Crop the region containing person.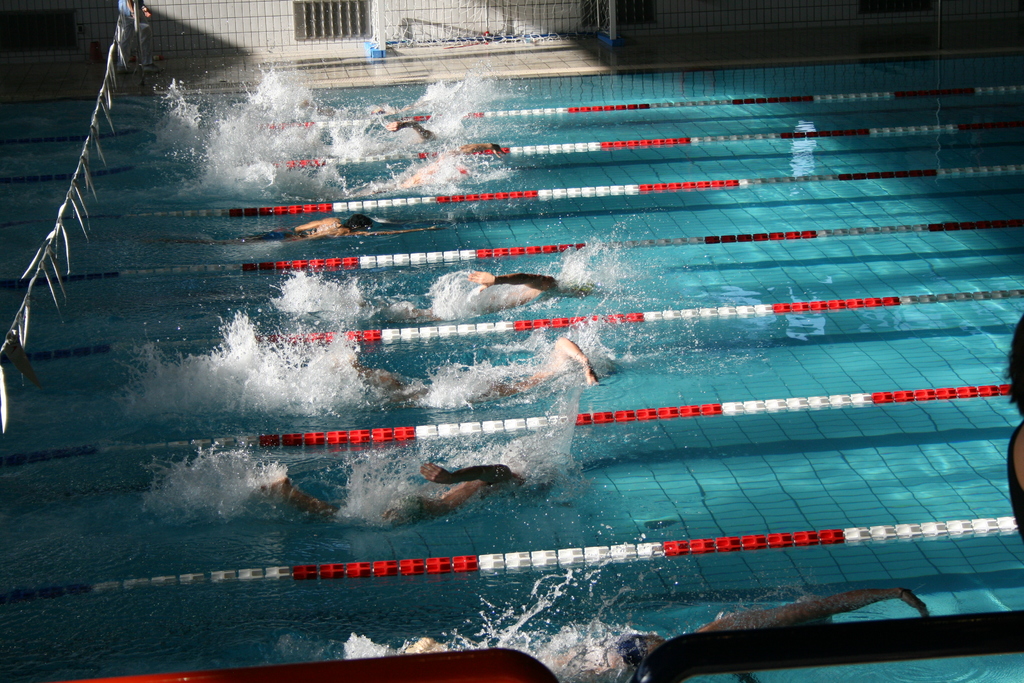
Crop region: x1=404, y1=605, x2=928, y2=682.
